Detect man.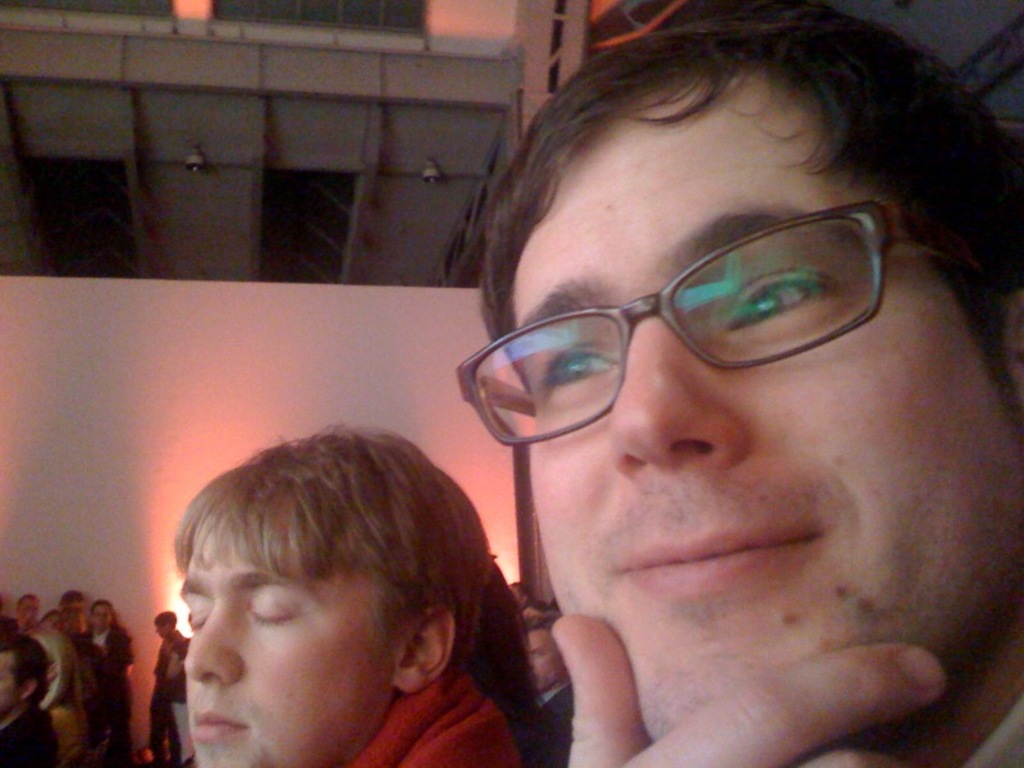
Detected at [x1=344, y1=31, x2=1023, y2=767].
